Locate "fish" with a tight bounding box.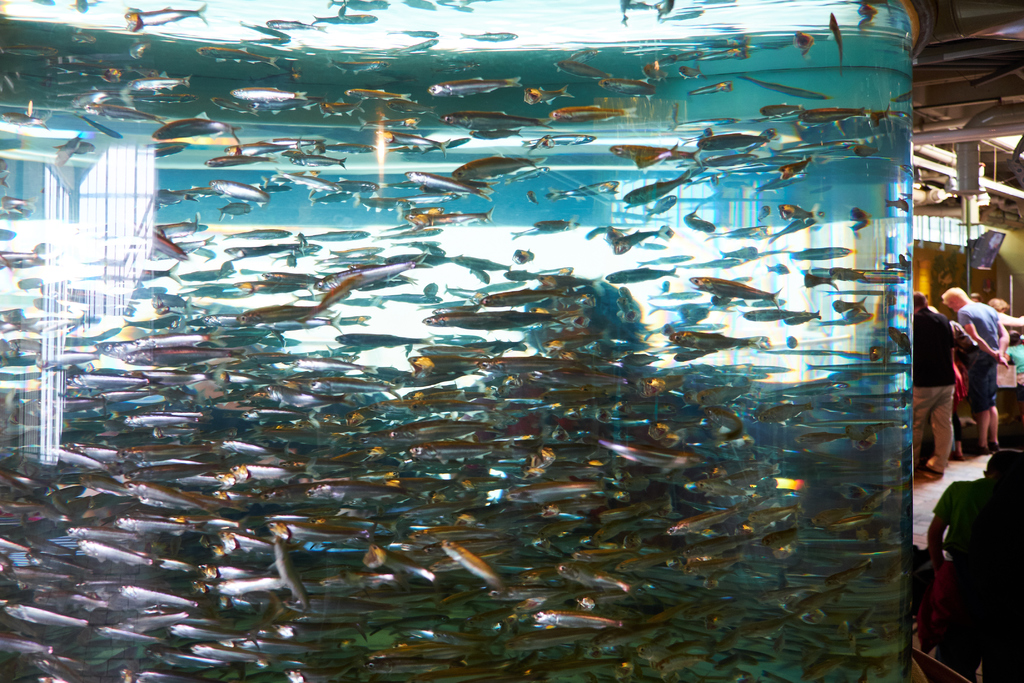
<region>156, 240, 211, 262</region>.
